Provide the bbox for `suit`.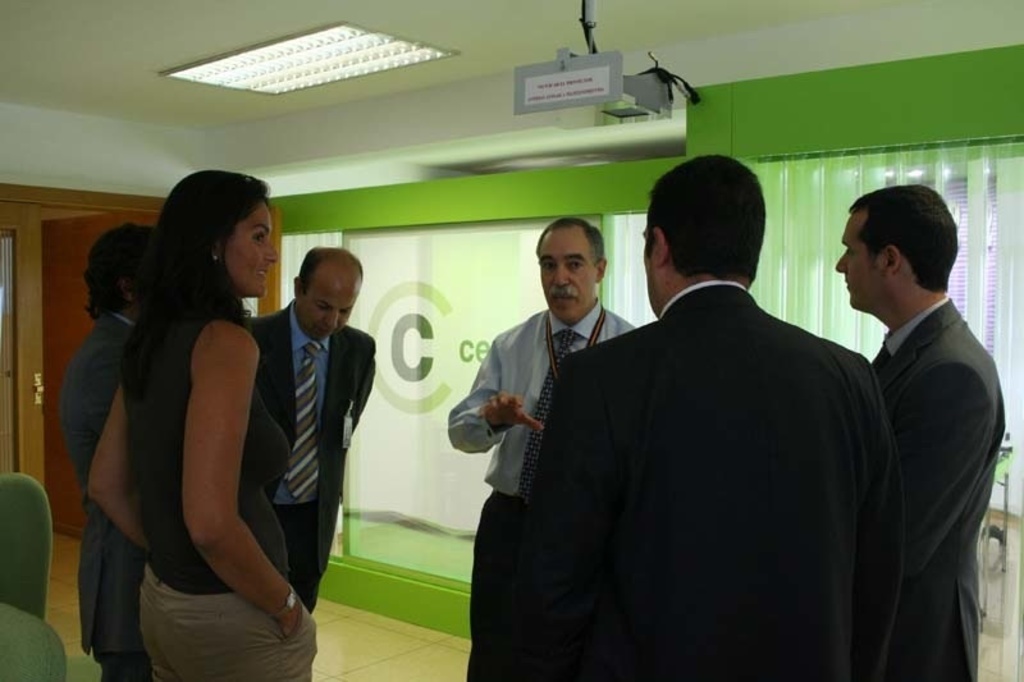
crop(58, 311, 151, 678).
